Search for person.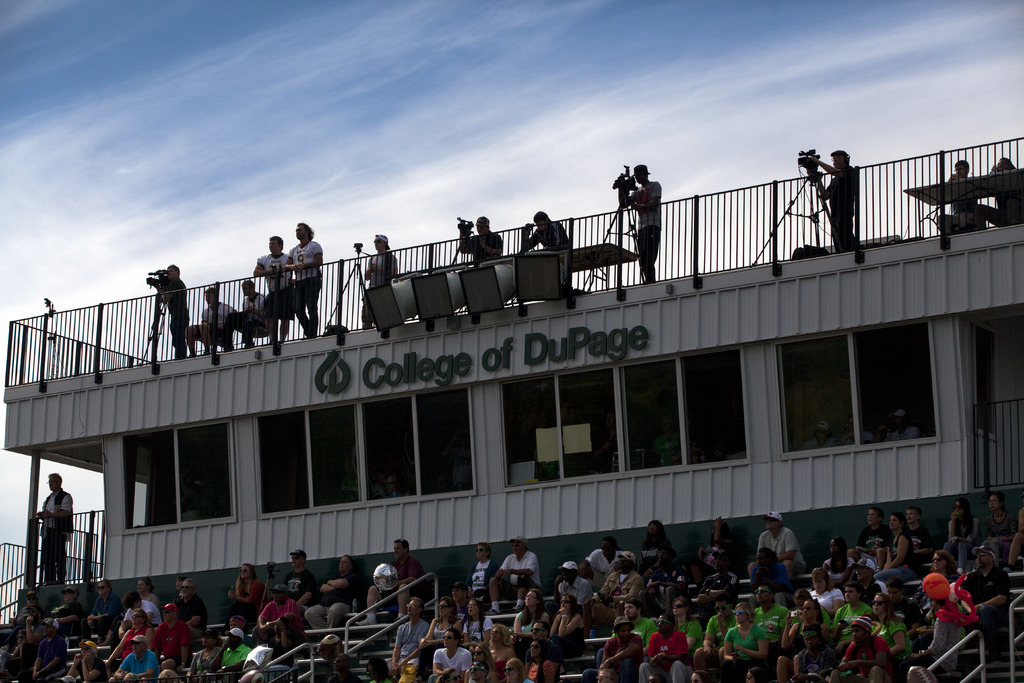
Found at [628, 163, 663, 289].
